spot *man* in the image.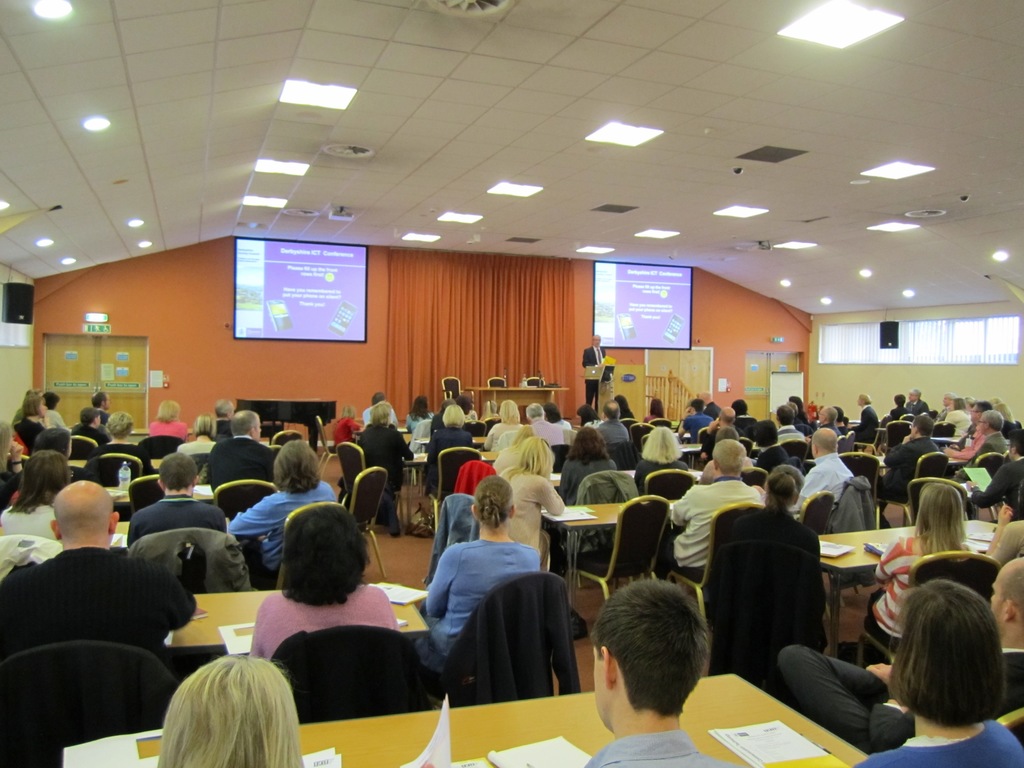
*man* found at 93, 391, 109, 426.
